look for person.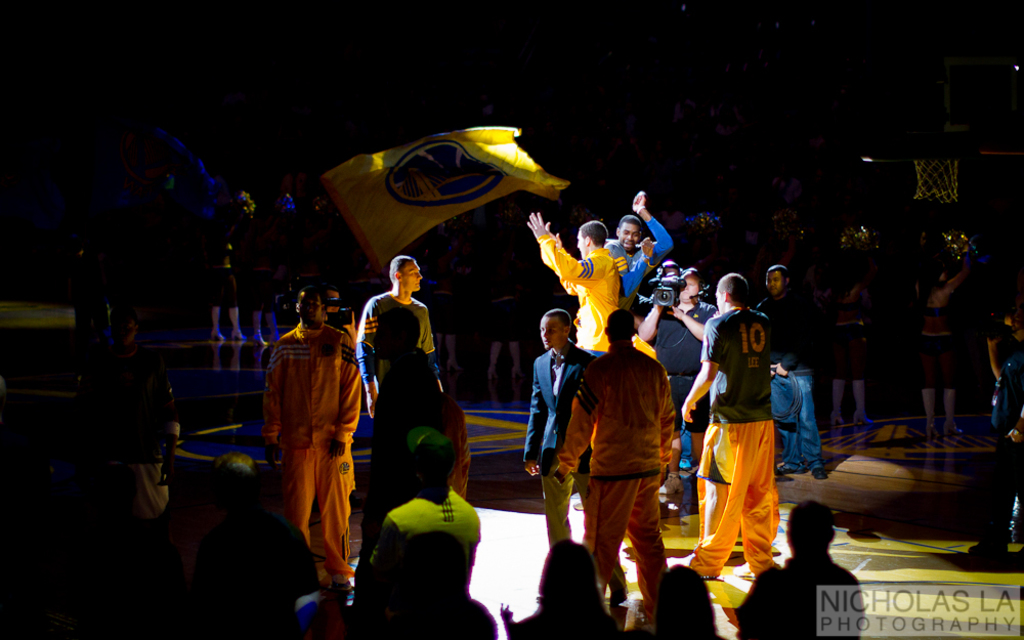
Found: <bbox>498, 539, 624, 639</bbox>.
